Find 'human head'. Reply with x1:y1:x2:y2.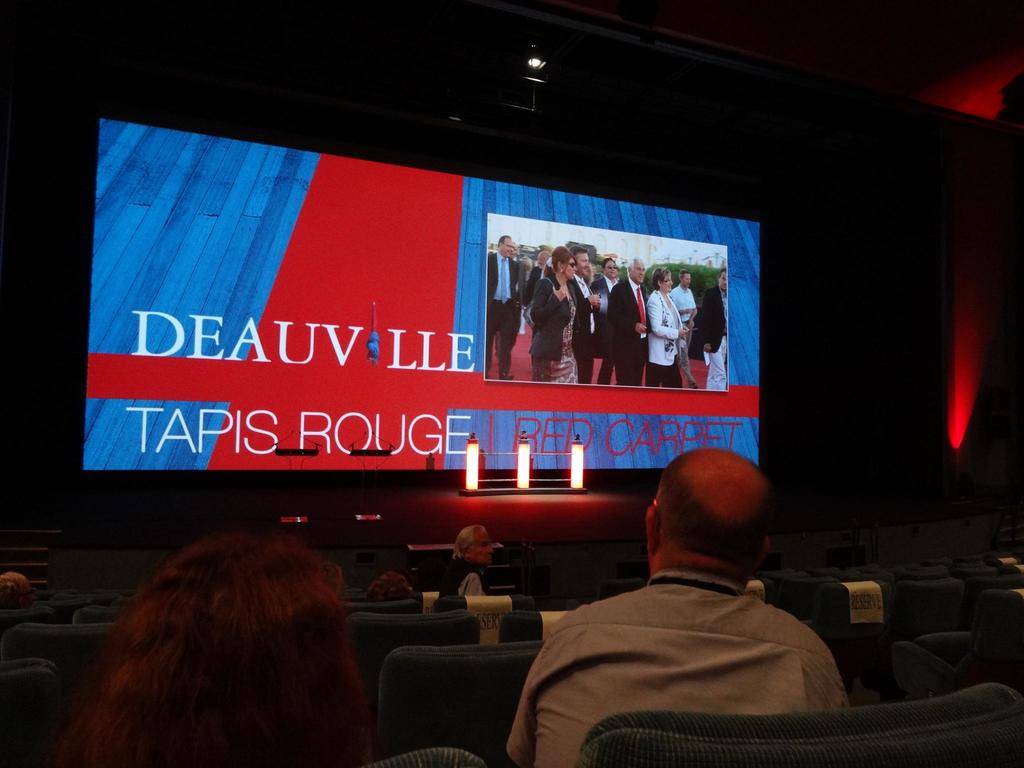
600:257:623:279.
